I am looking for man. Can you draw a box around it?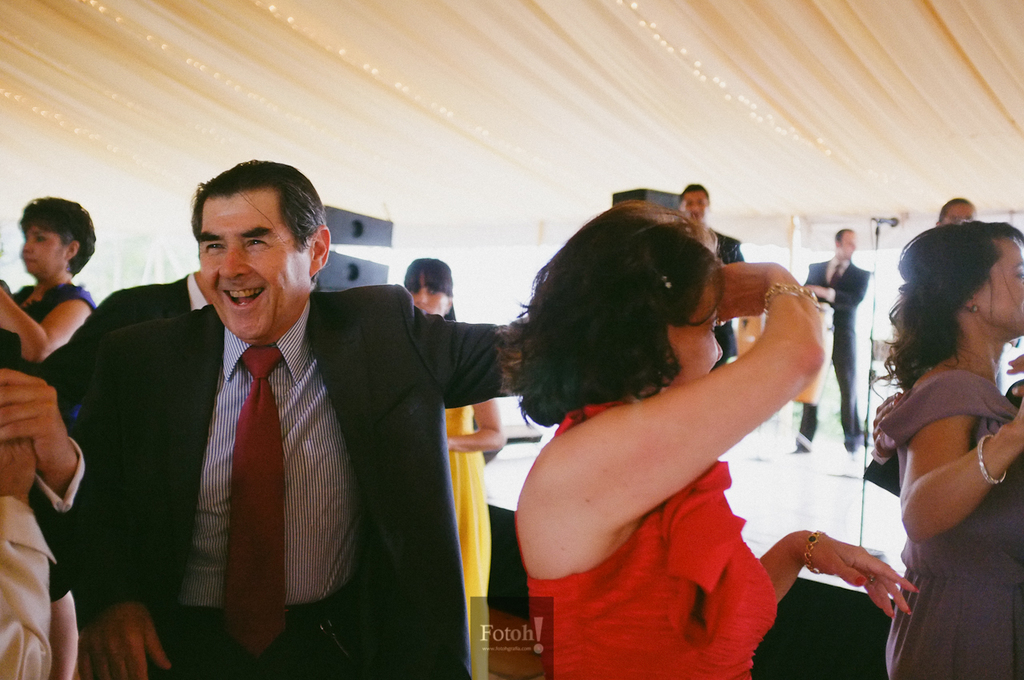
Sure, the bounding box is left=792, top=229, right=870, bottom=453.
